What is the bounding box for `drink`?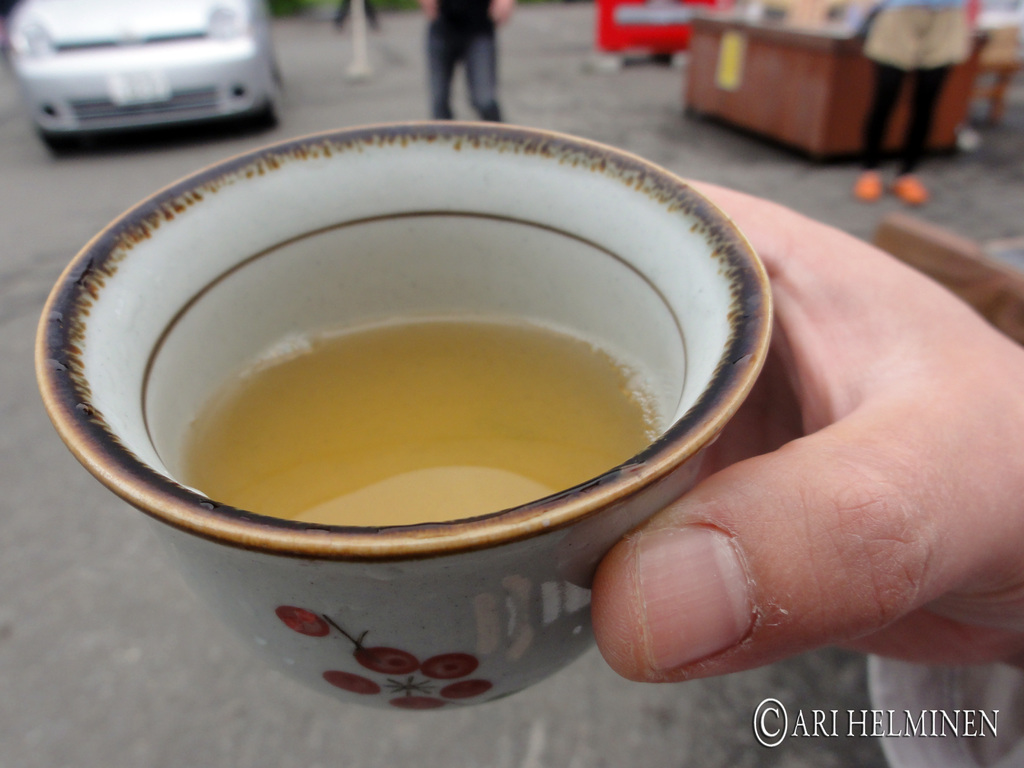
<box>180,330,676,532</box>.
